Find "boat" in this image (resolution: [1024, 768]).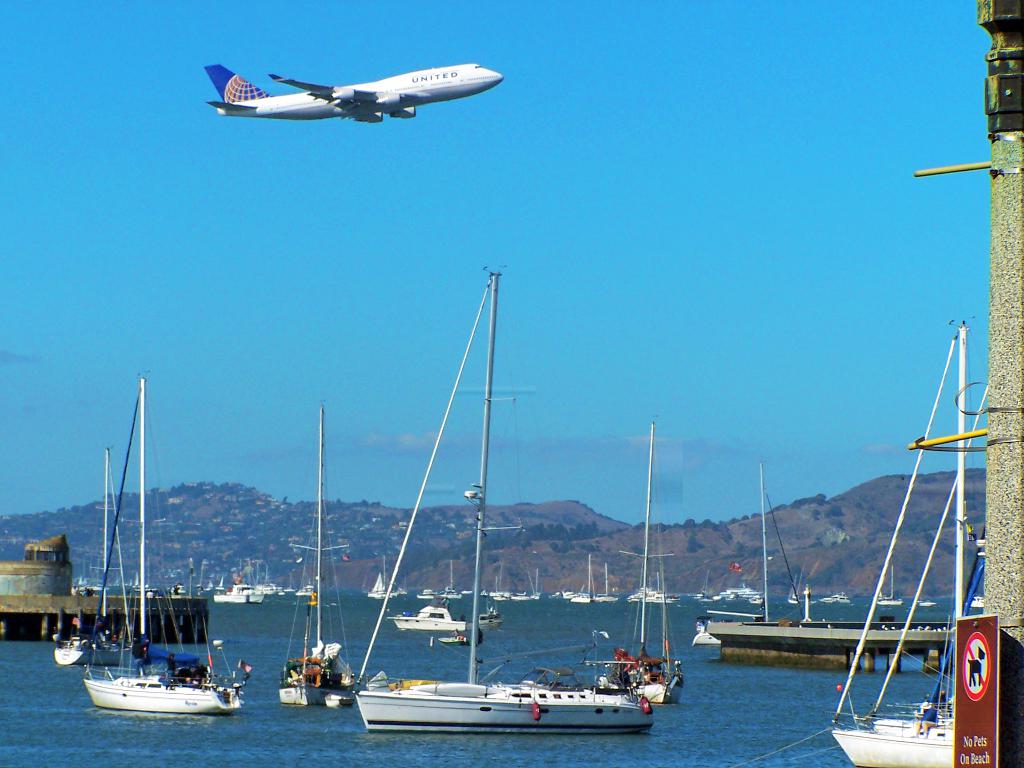
181 553 202 596.
